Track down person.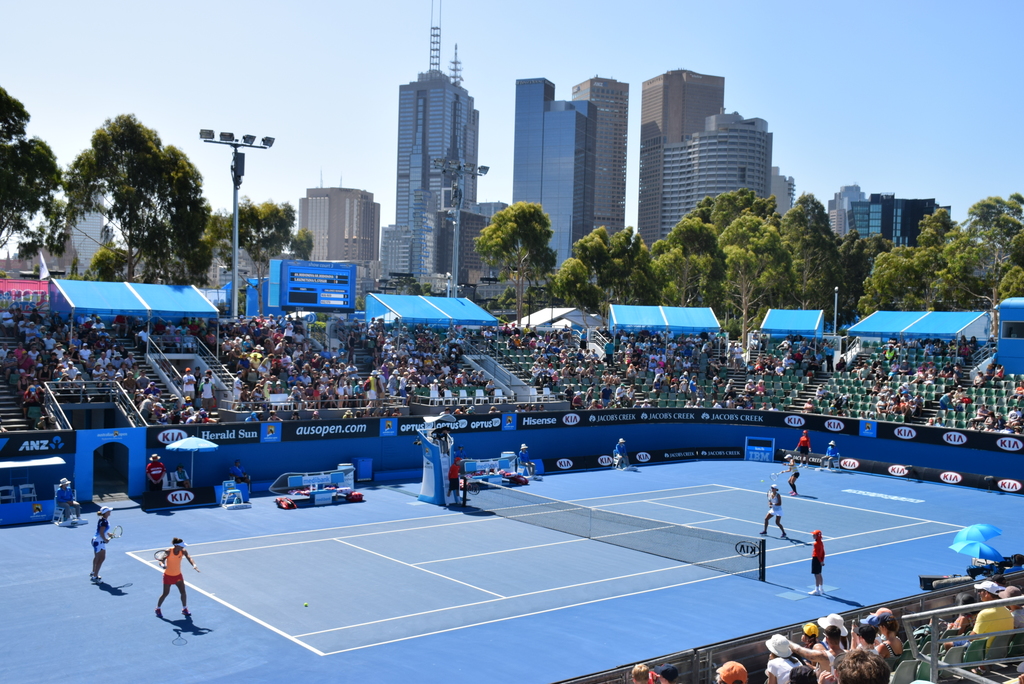
Tracked to {"x1": 759, "y1": 488, "x2": 792, "y2": 535}.
